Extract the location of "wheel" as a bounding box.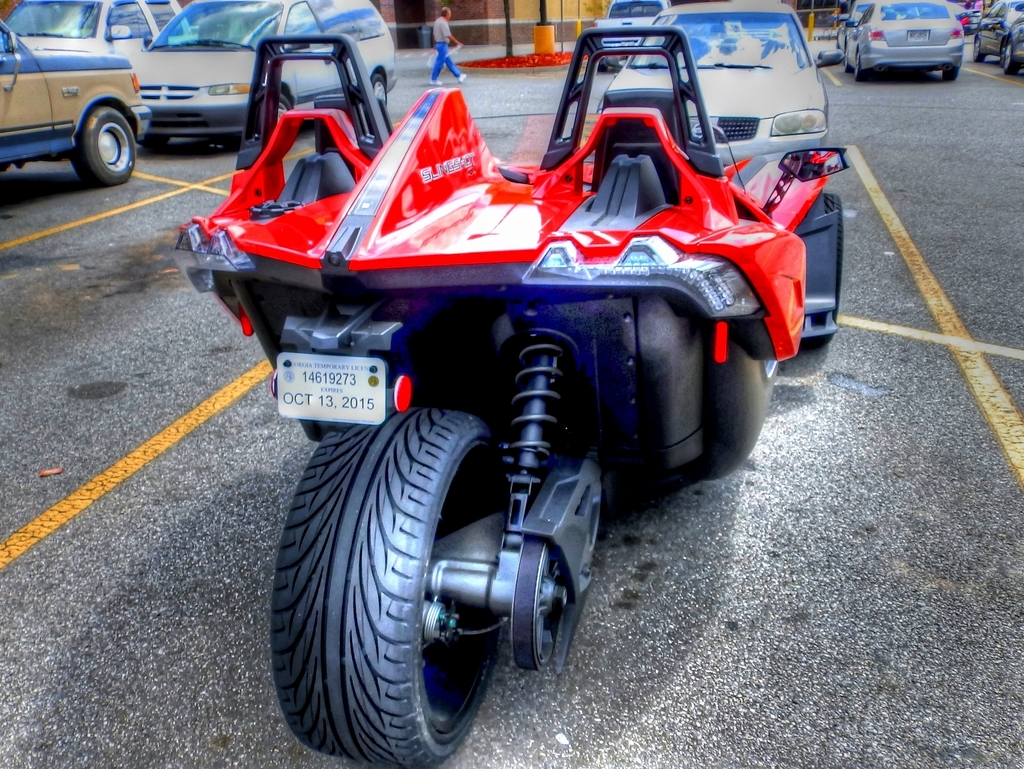
277, 400, 536, 749.
